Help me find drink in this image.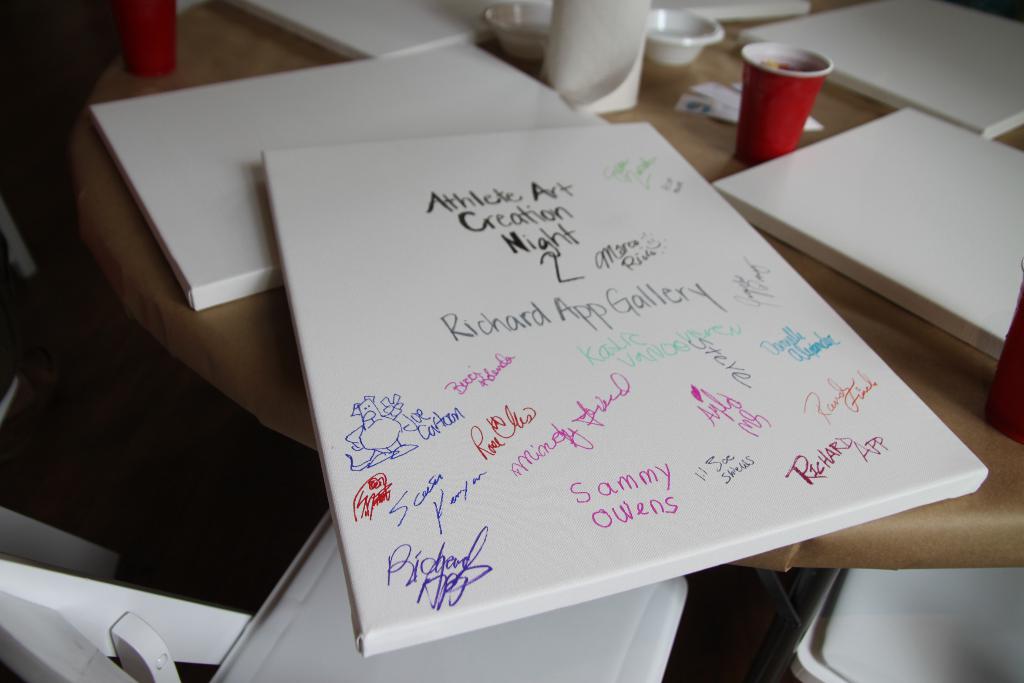
Found it: pyautogui.locateOnScreen(743, 37, 839, 158).
